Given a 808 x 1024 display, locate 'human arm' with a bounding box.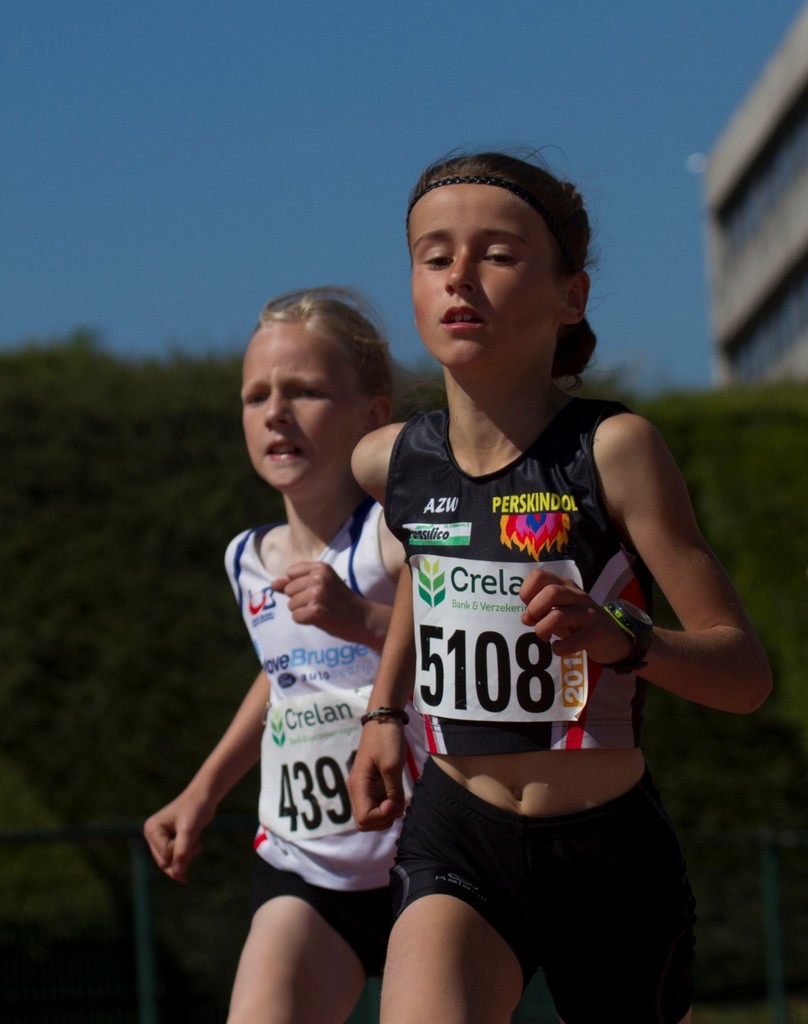
Located: x1=277 y1=505 x2=426 y2=719.
